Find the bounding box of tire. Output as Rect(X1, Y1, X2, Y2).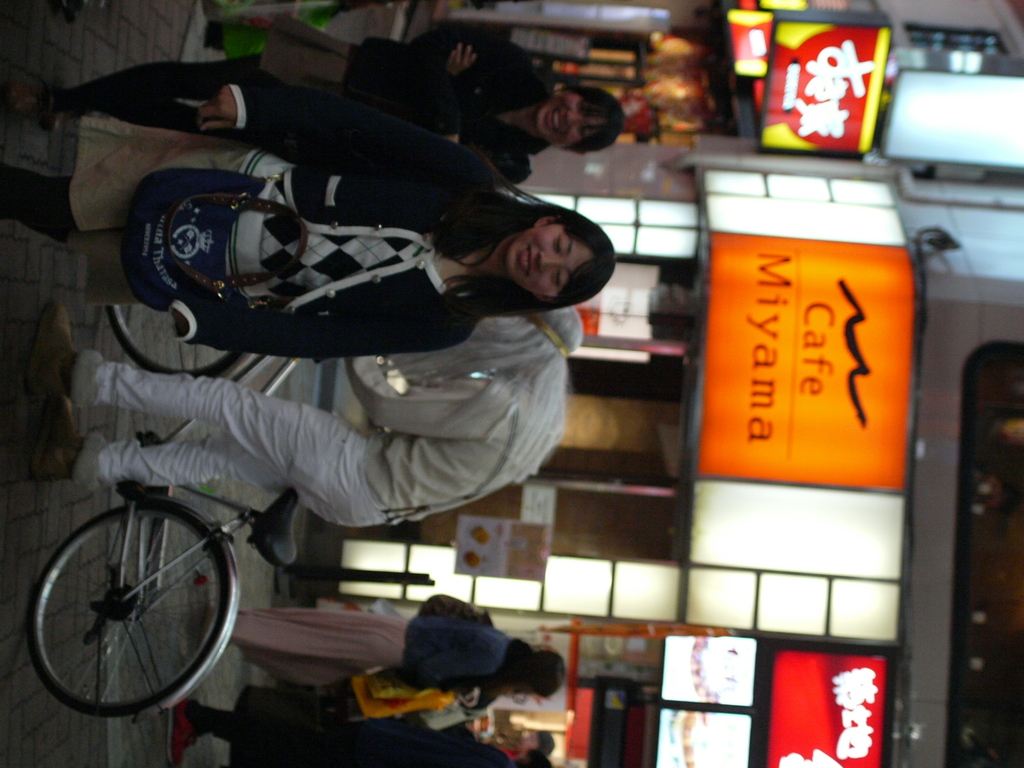
Rect(25, 495, 234, 717).
